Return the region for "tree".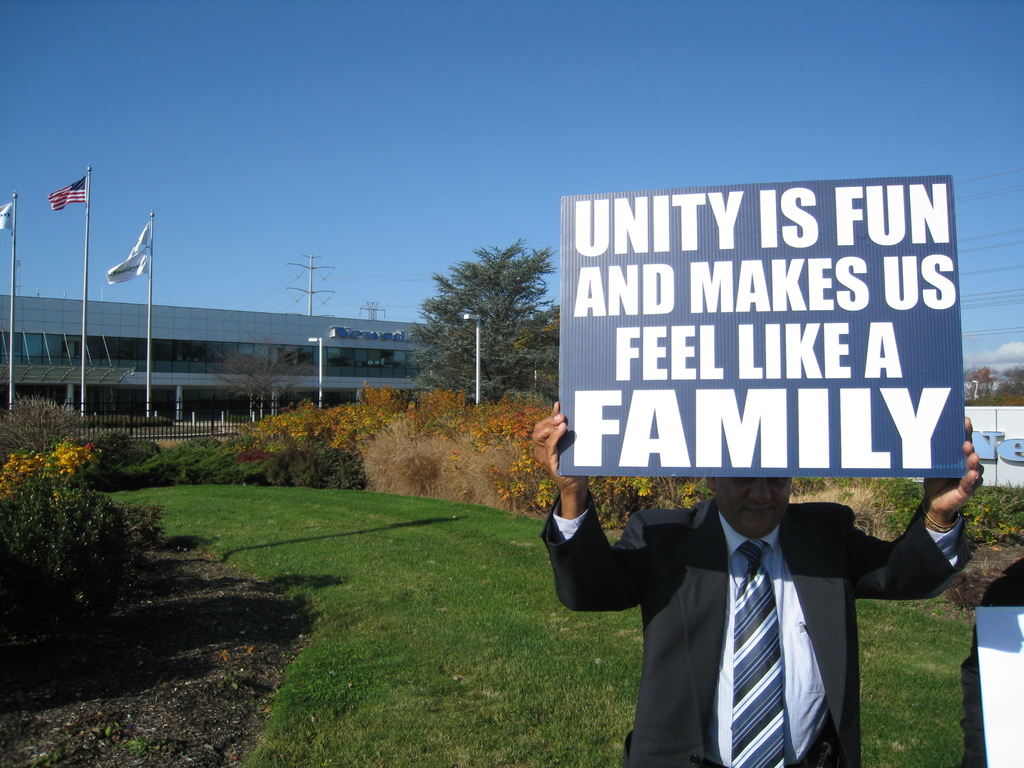
region(396, 229, 563, 408).
